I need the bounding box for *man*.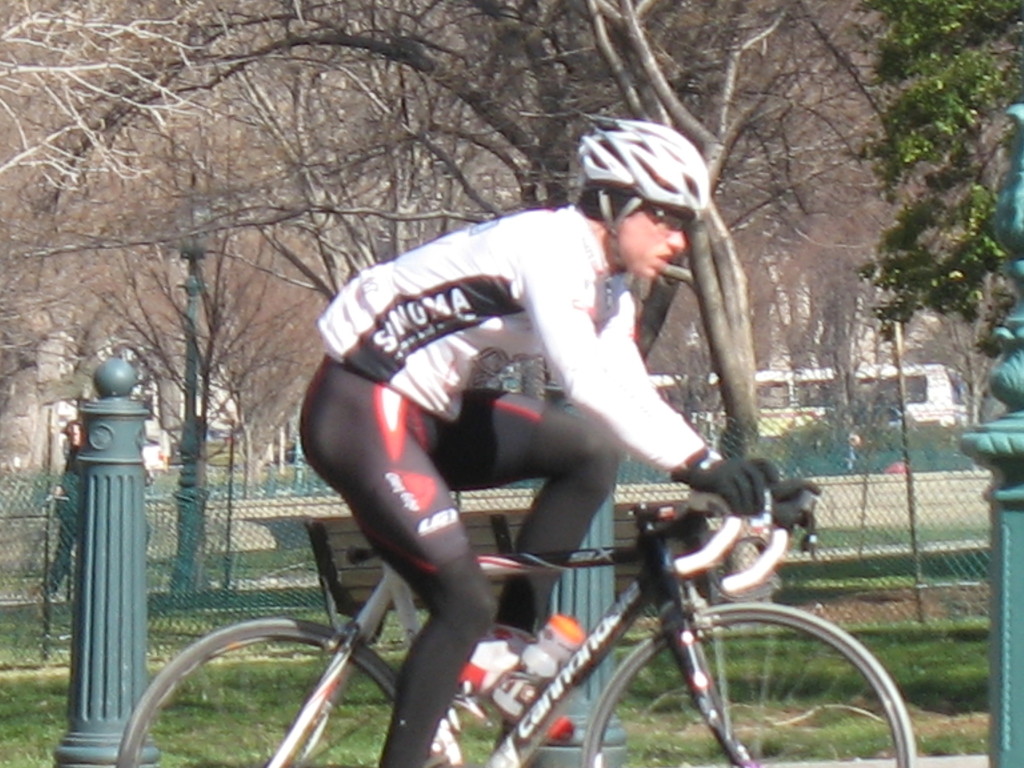
Here it is: x1=297 y1=115 x2=817 y2=767.
